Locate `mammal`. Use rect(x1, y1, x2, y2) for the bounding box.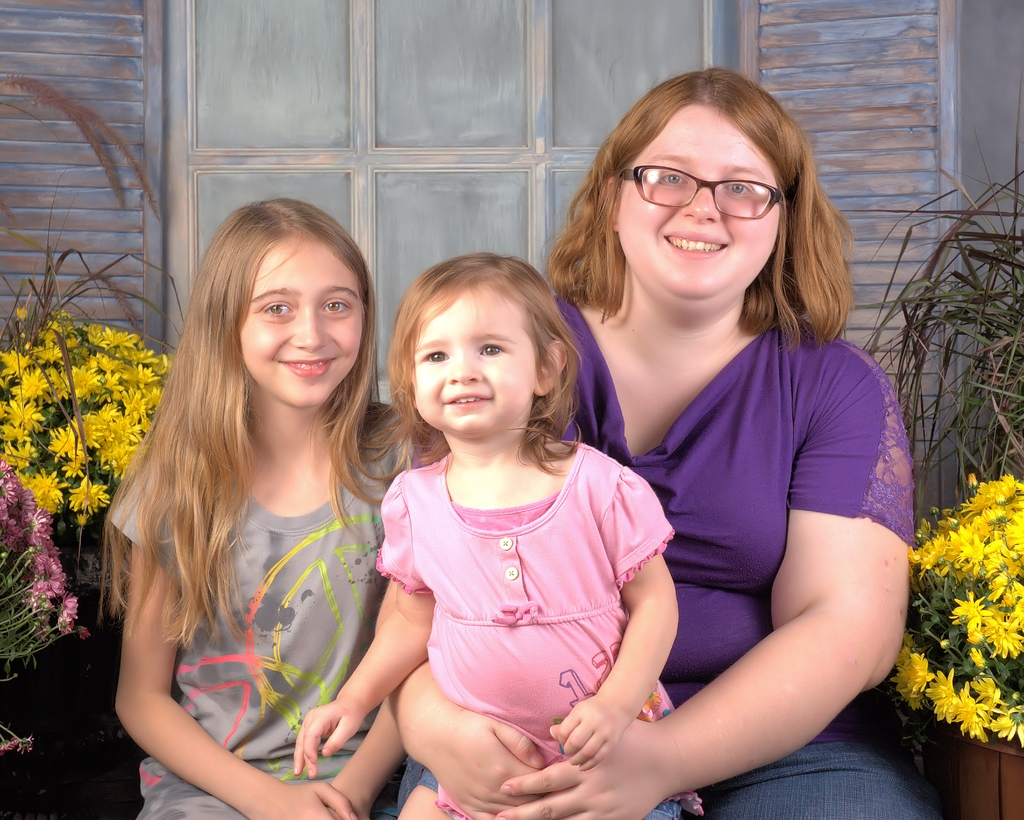
rect(371, 67, 948, 819).
